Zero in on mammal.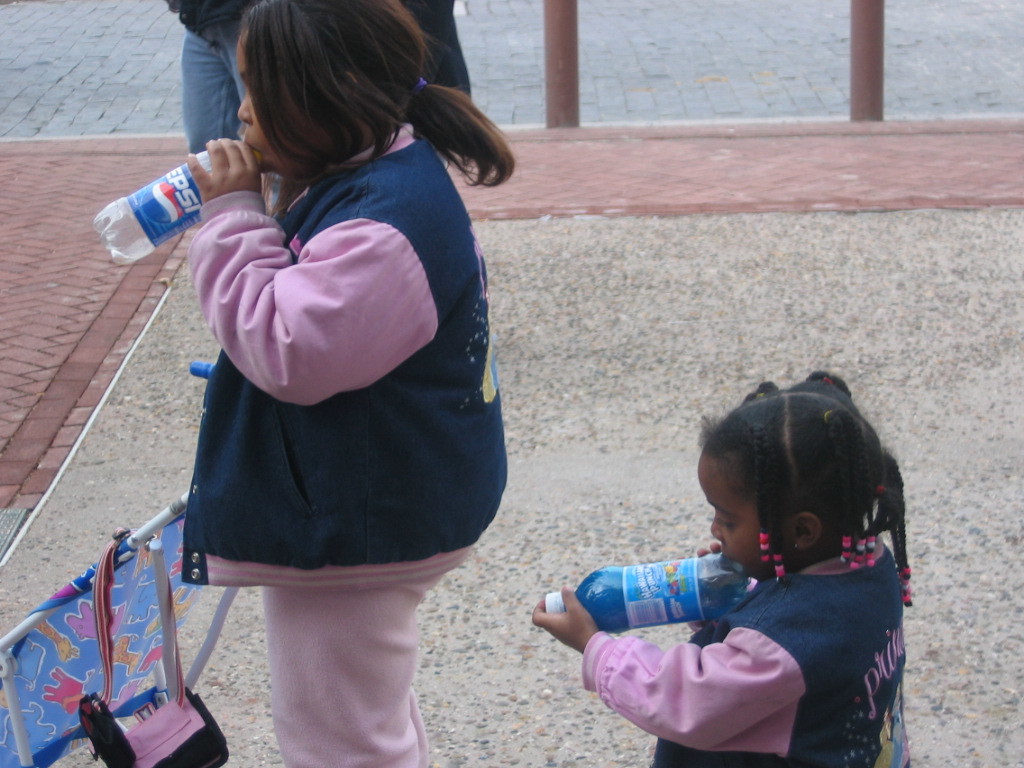
Zeroed in: 187:0:513:767.
